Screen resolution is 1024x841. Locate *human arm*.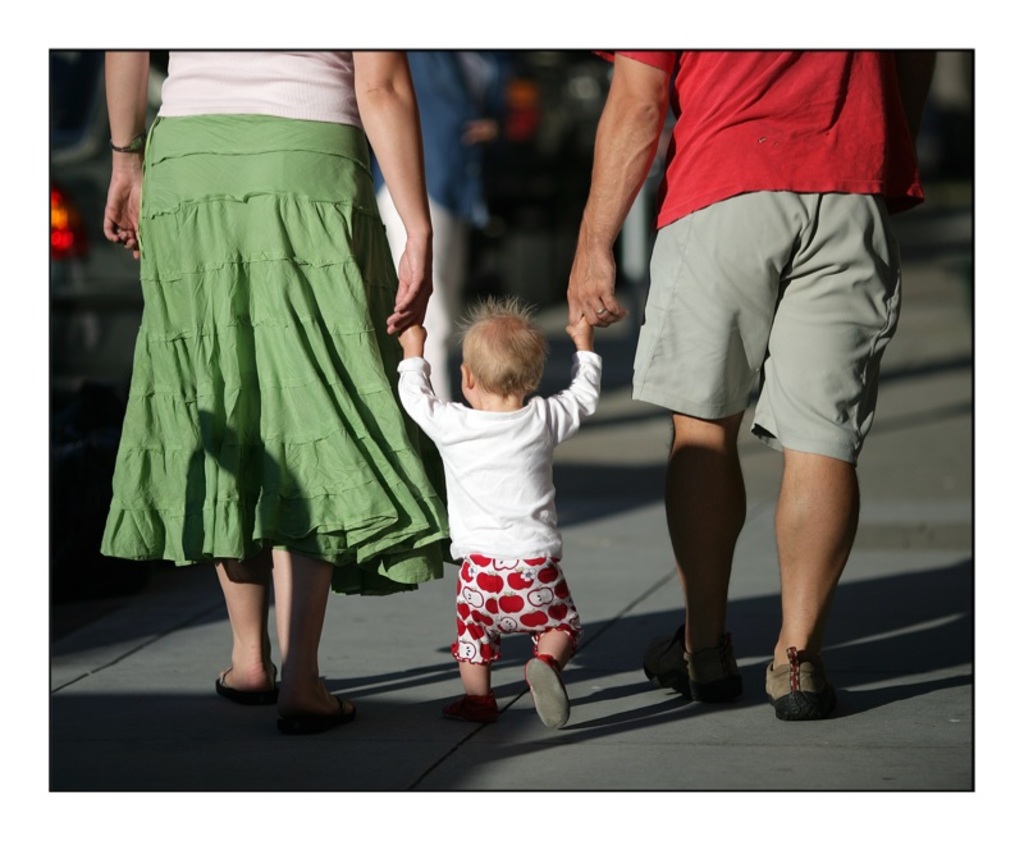
<region>357, 49, 439, 337</region>.
